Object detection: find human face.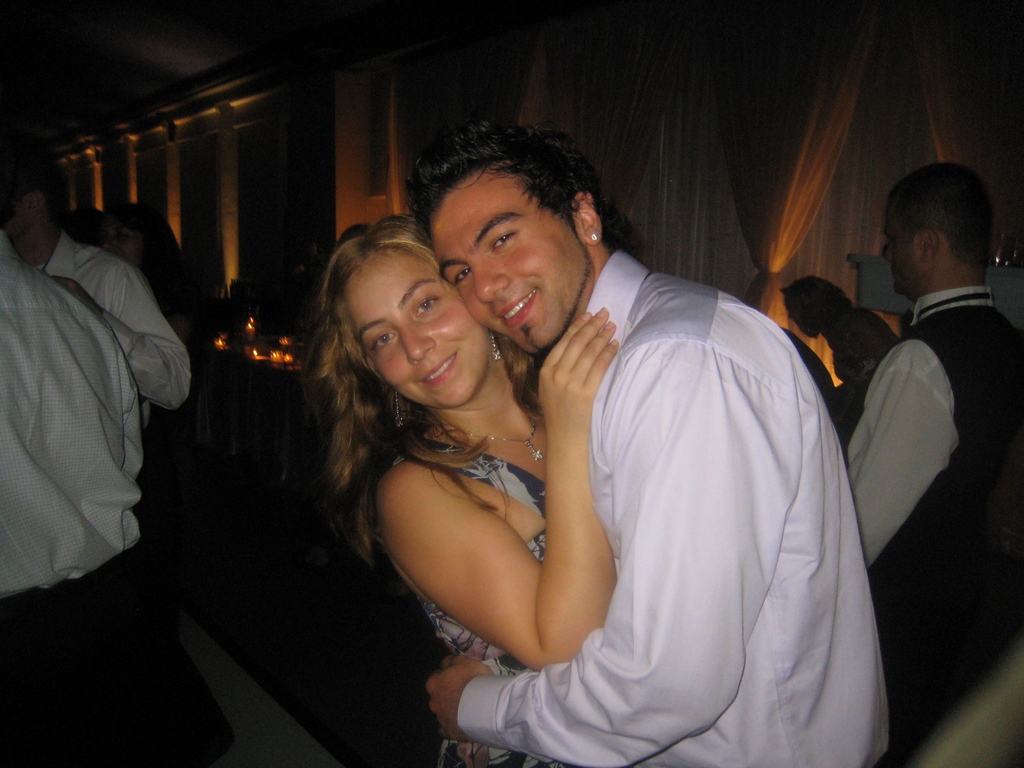
left=0, top=186, right=18, bottom=246.
